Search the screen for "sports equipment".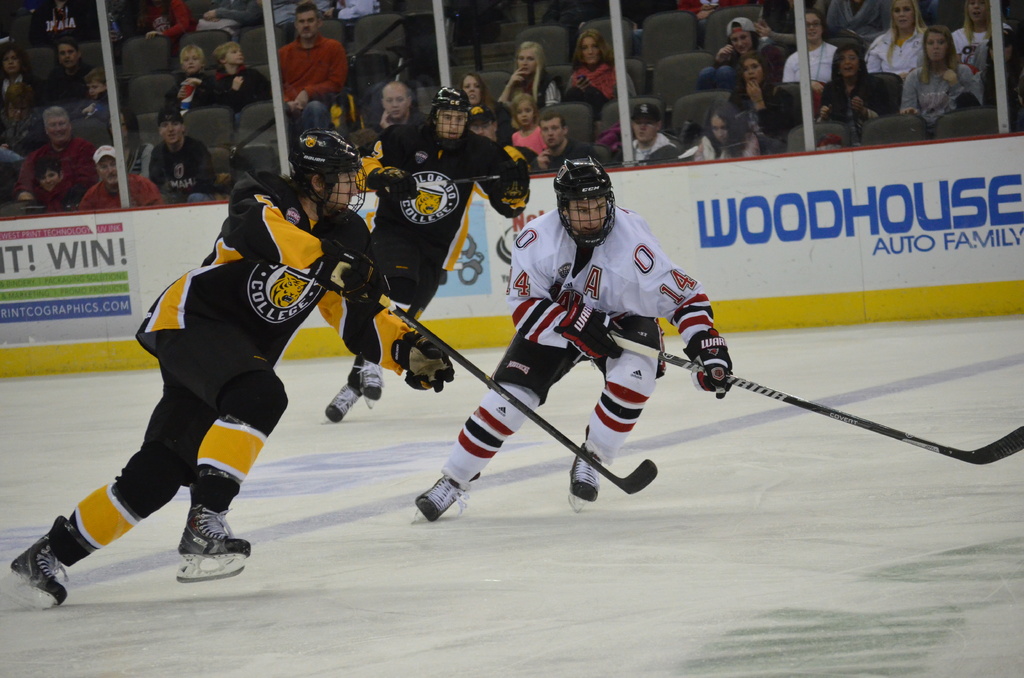
Found at {"x1": 560, "y1": 304, "x2": 627, "y2": 362}.
